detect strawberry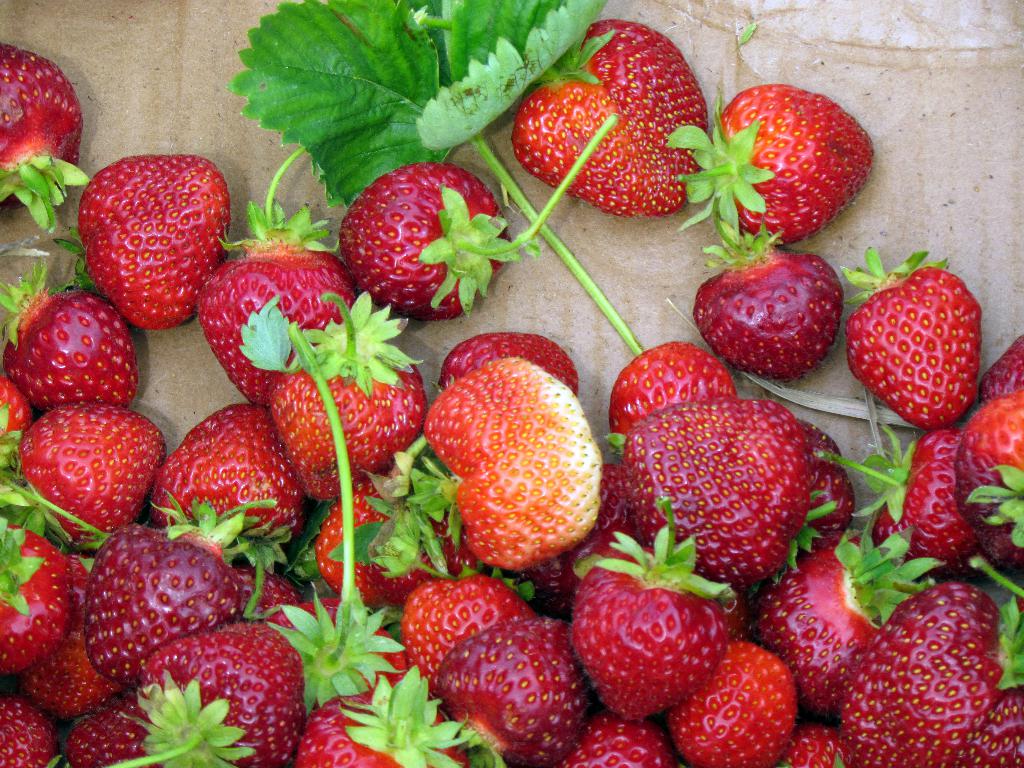
[left=983, top=332, right=1023, bottom=399]
